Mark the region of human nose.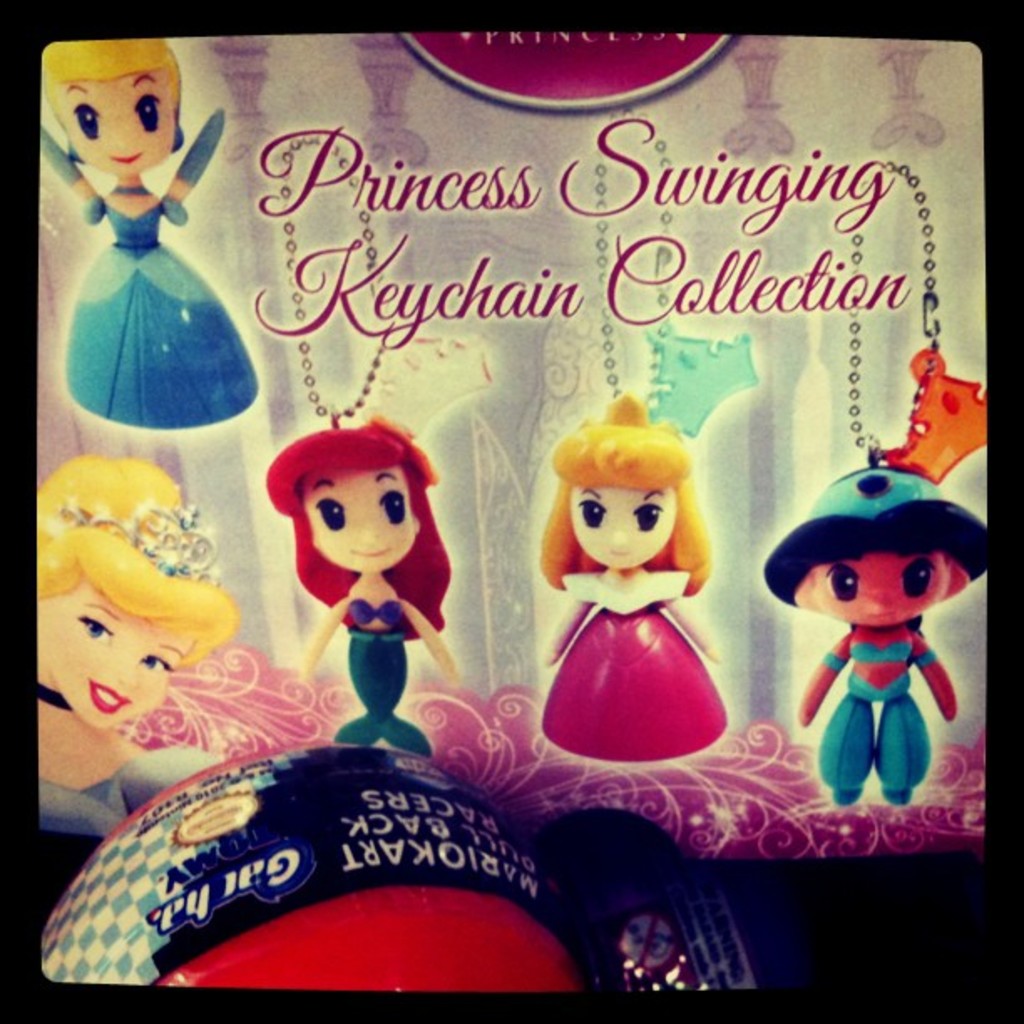
Region: <bbox>607, 524, 631, 550</bbox>.
